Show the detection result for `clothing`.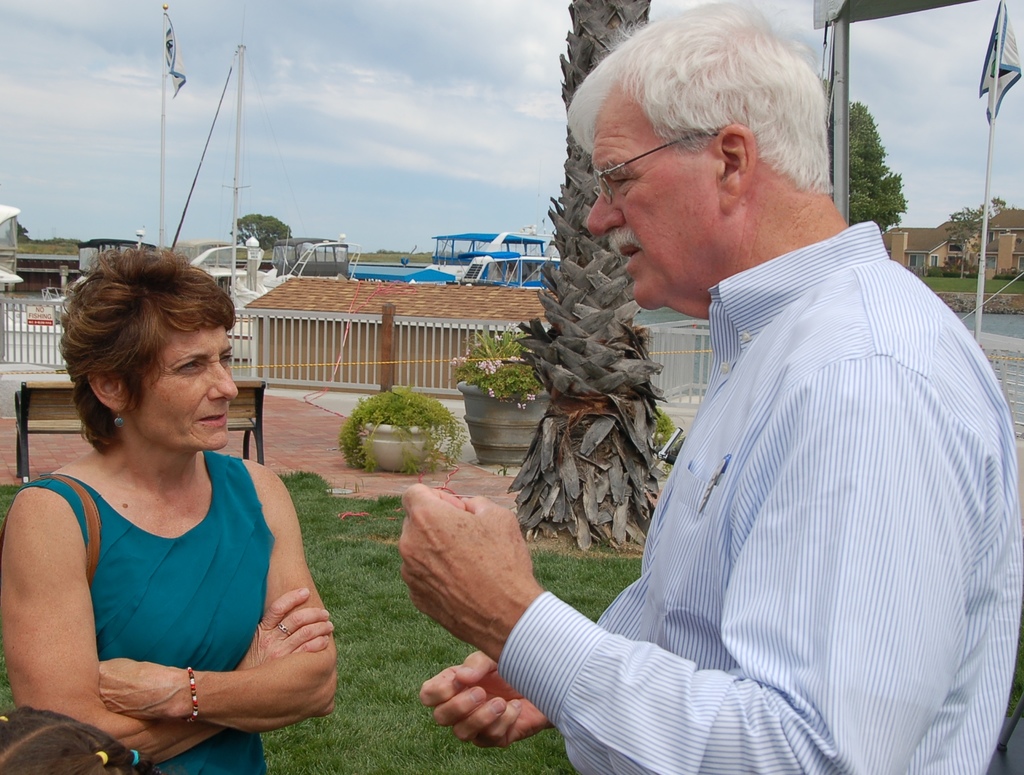
(left=516, top=204, right=990, bottom=774).
